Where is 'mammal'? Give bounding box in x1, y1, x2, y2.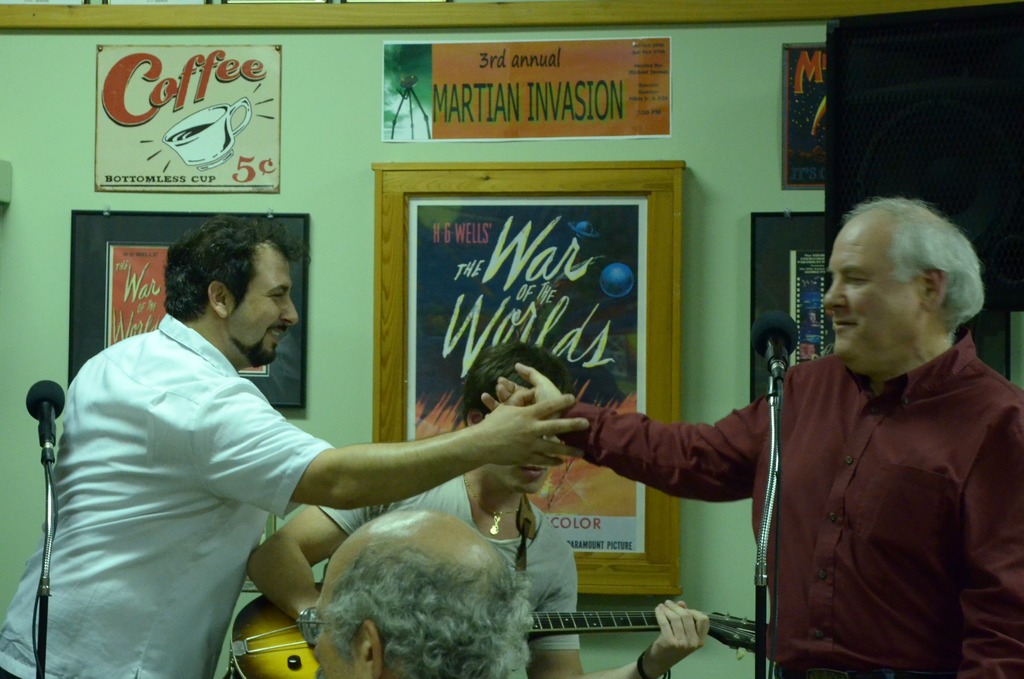
0, 215, 589, 678.
